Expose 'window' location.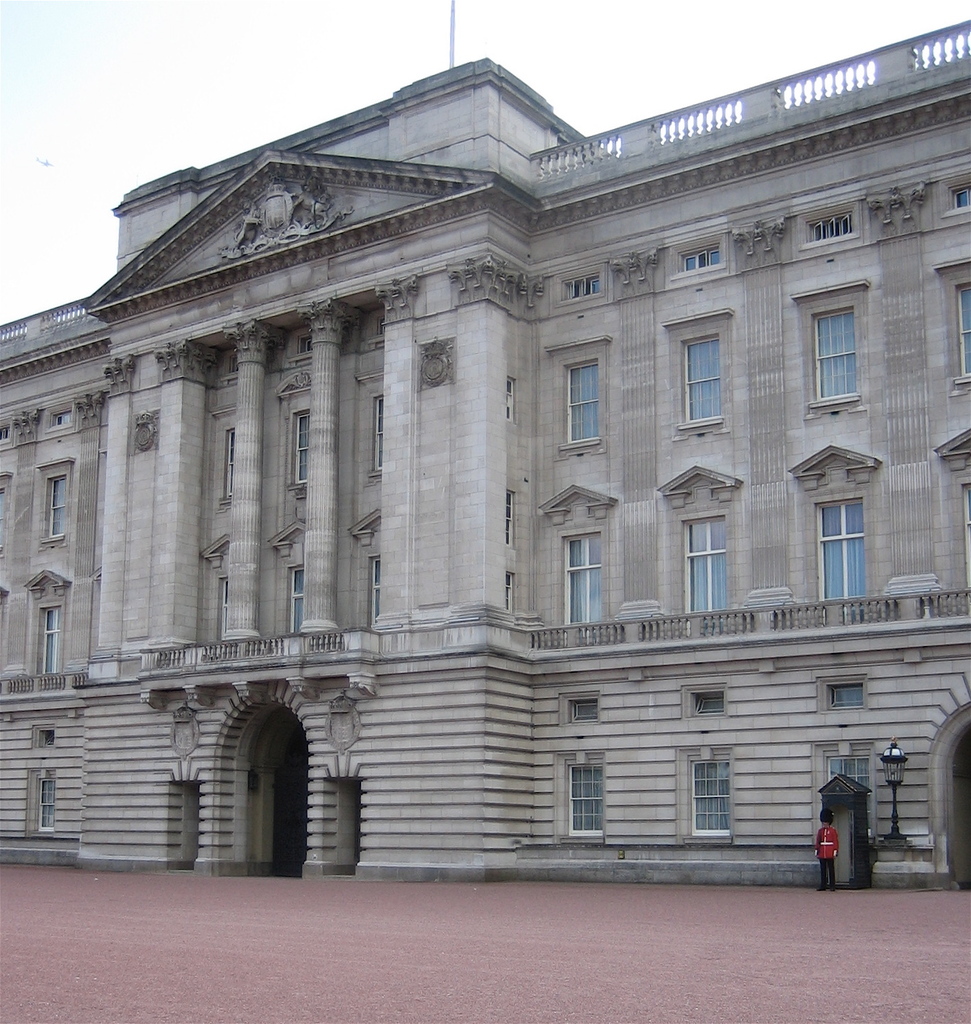
Exposed at [left=571, top=704, right=594, bottom=722].
